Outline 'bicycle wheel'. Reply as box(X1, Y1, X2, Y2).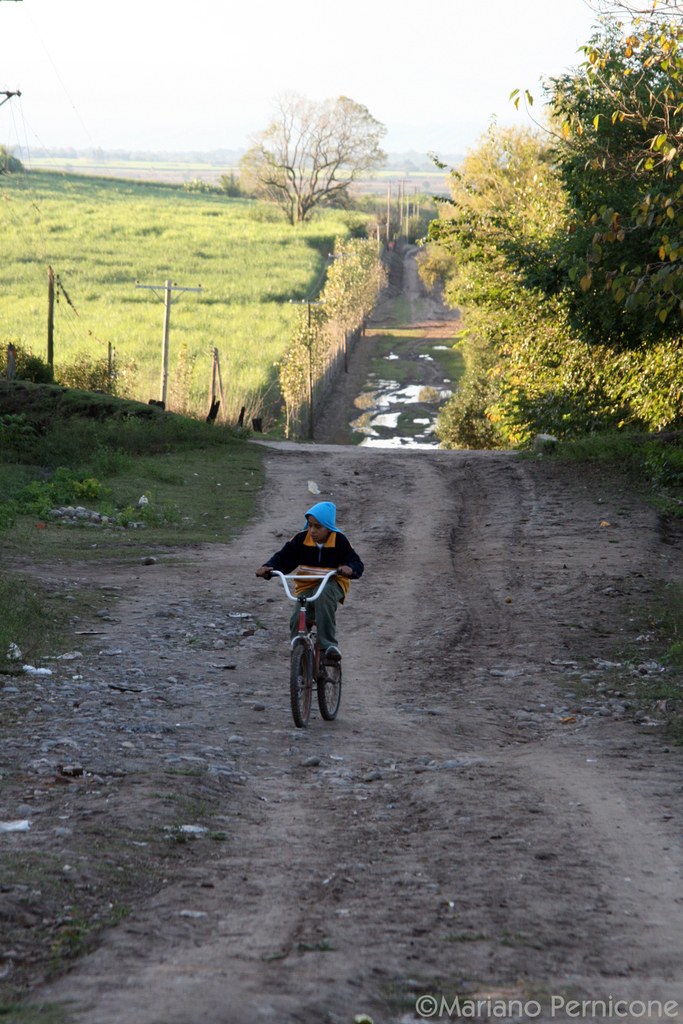
box(316, 655, 343, 723).
